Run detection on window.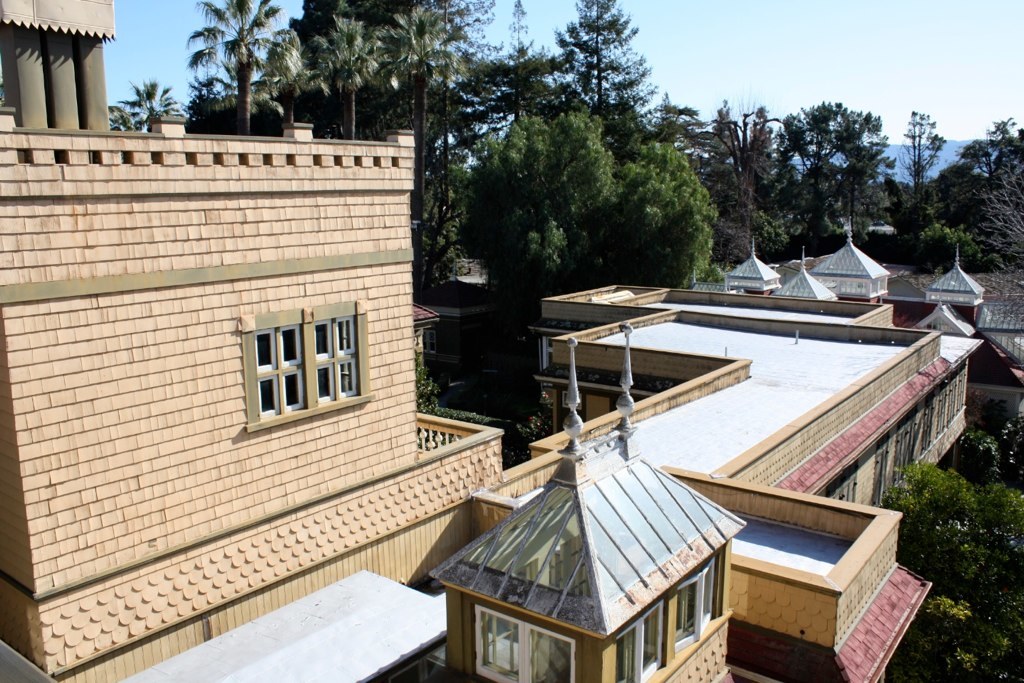
Result: detection(675, 556, 720, 648).
